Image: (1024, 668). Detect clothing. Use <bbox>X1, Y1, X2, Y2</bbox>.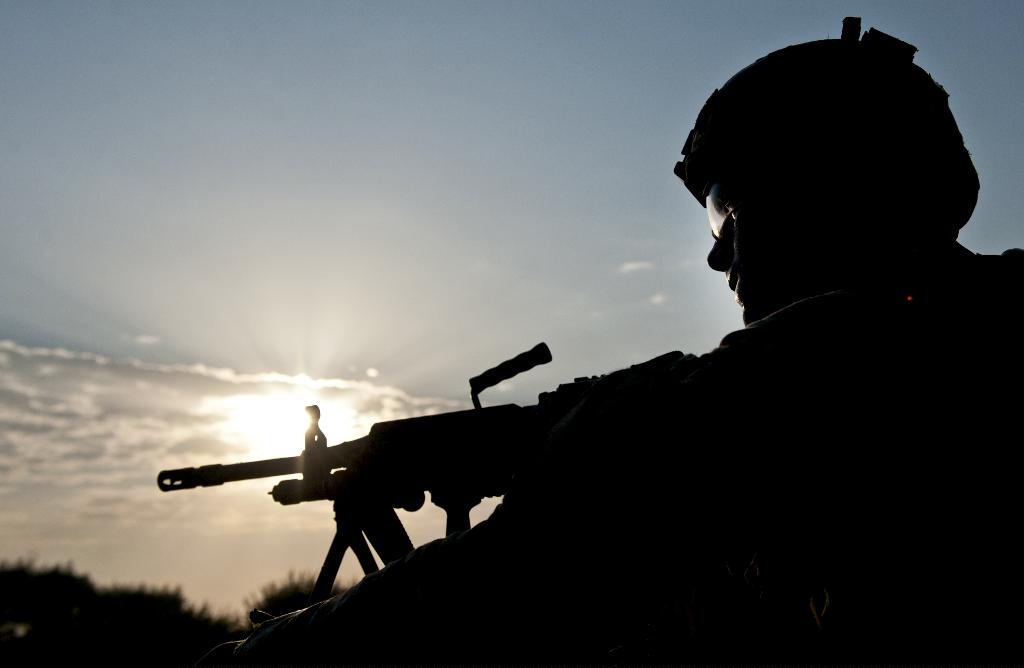
<bbox>309, 186, 892, 631</bbox>.
